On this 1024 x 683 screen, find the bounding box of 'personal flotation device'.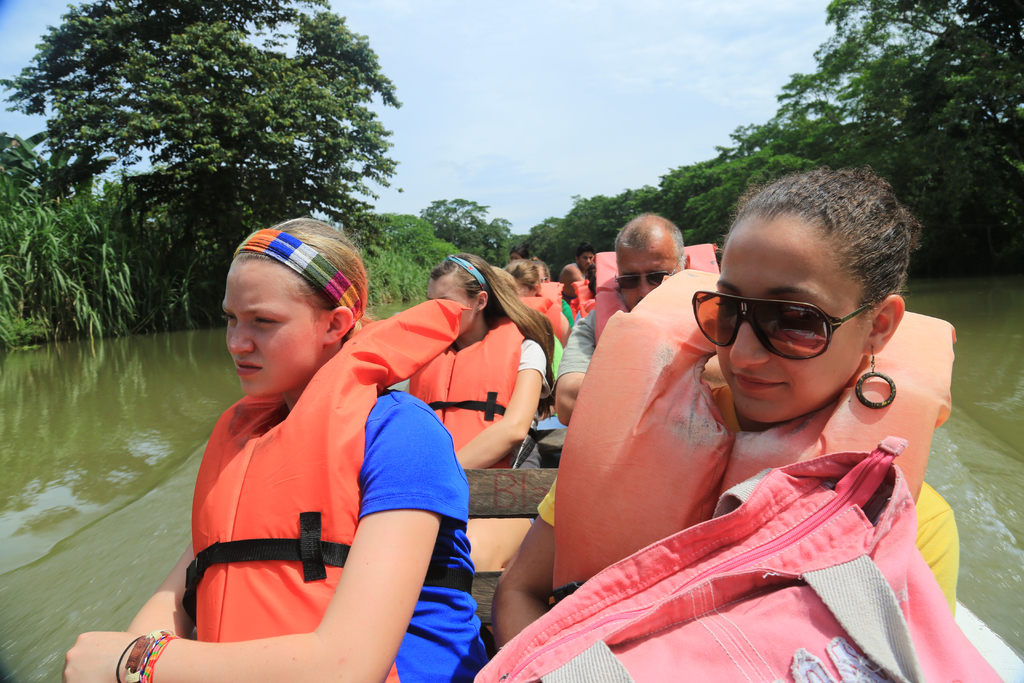
Bounding box: l=541, t=258, r=954, b=605.
